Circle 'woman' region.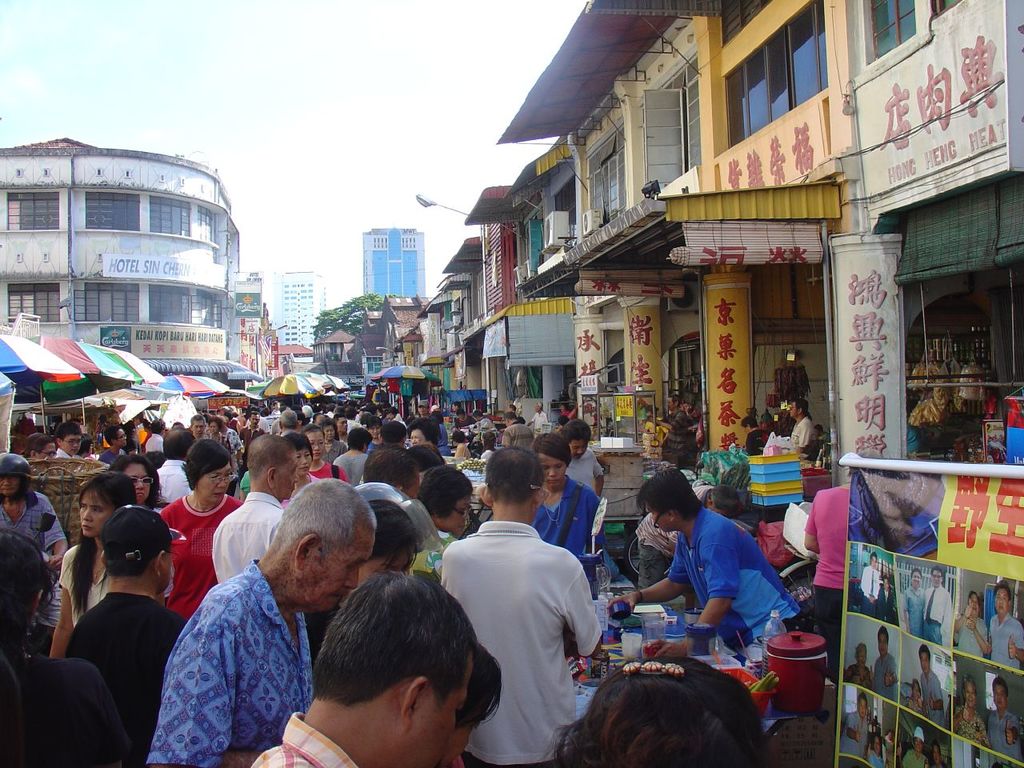
Region: Rect(75, 434, 97, 459).
